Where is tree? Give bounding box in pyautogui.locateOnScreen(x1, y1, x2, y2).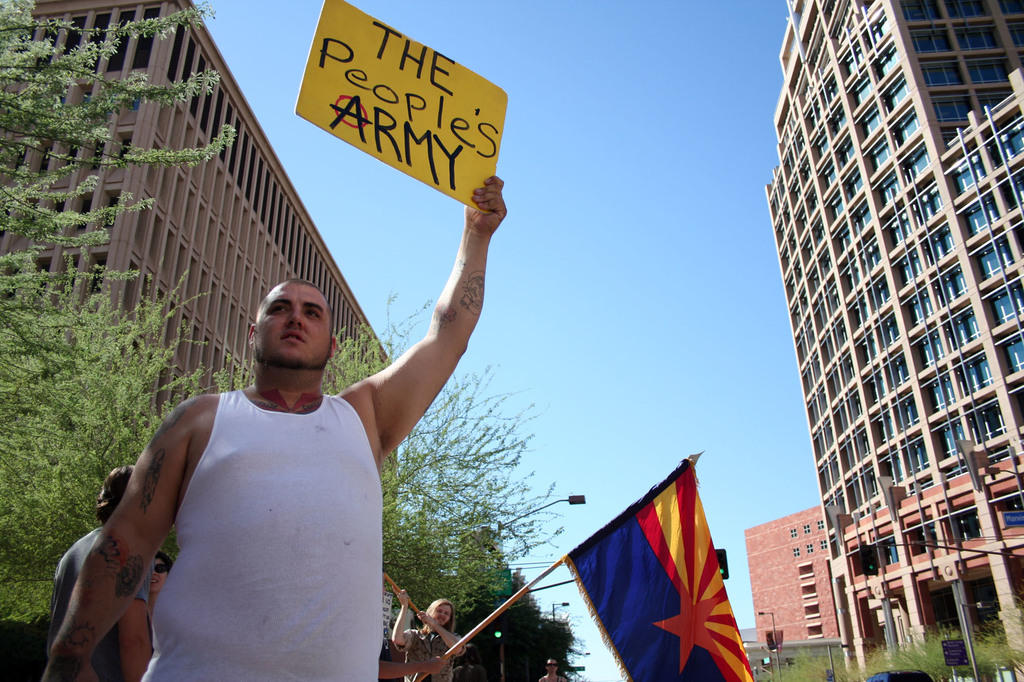
pyautogui.locateOnScreen(789, 605, 1020, 681).
